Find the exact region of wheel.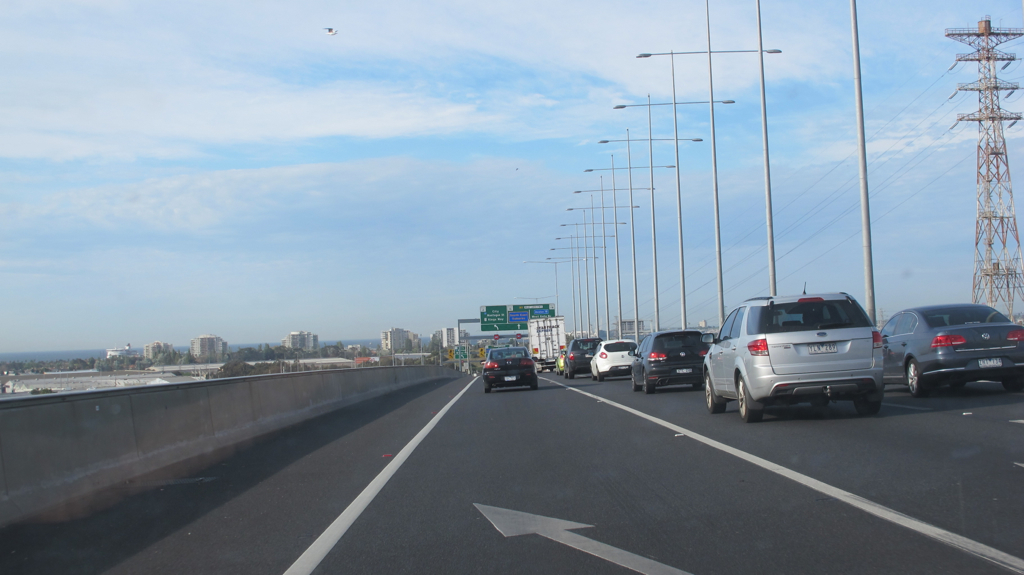
Exact region: Rect(699, 367, 727, 413).
